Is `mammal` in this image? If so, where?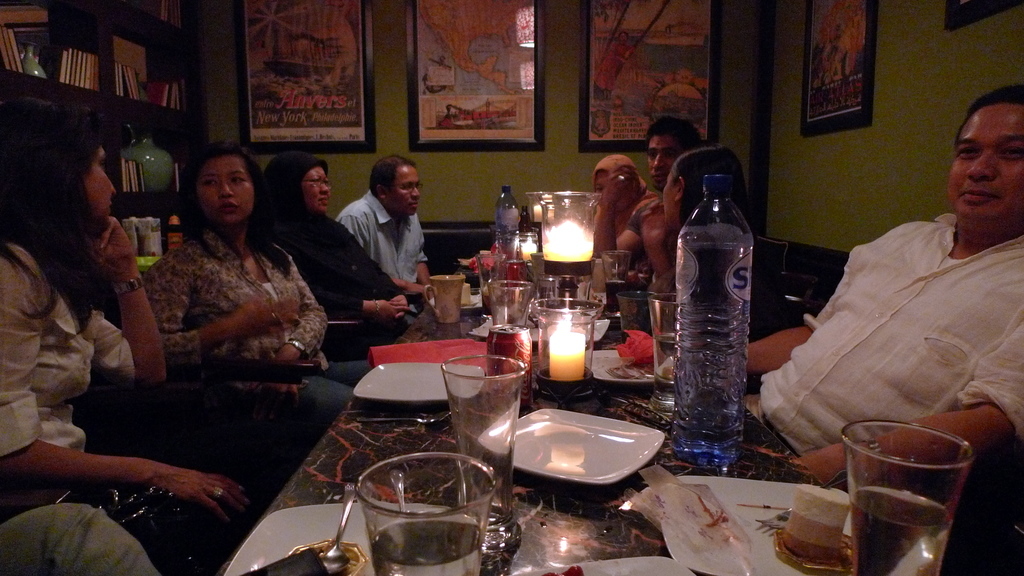
Yes, at [0,115,262,565].
